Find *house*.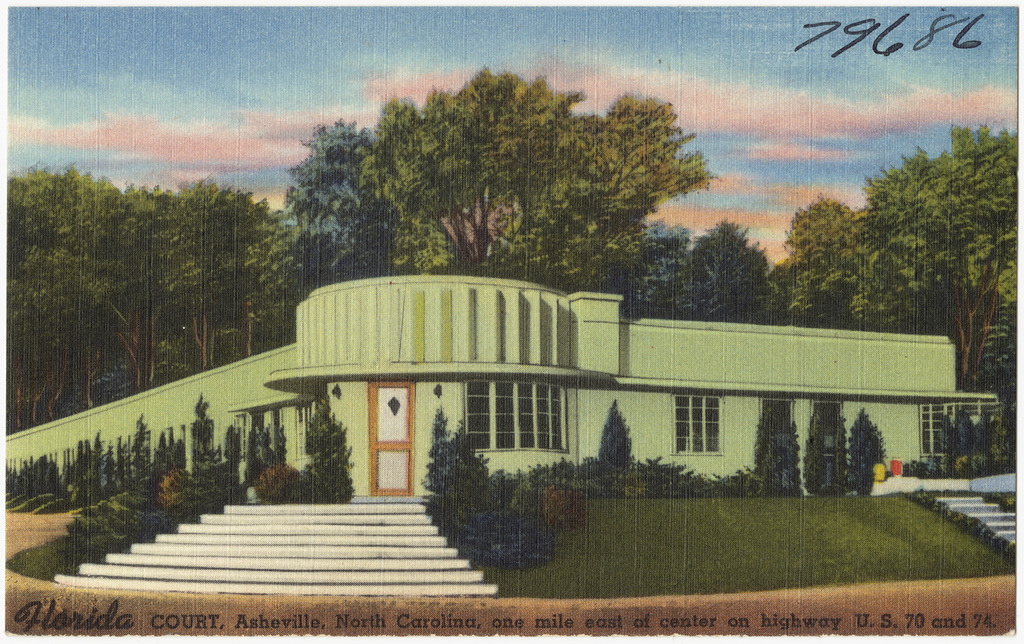
(left=4, top=274, right=1008, bottom=495).
